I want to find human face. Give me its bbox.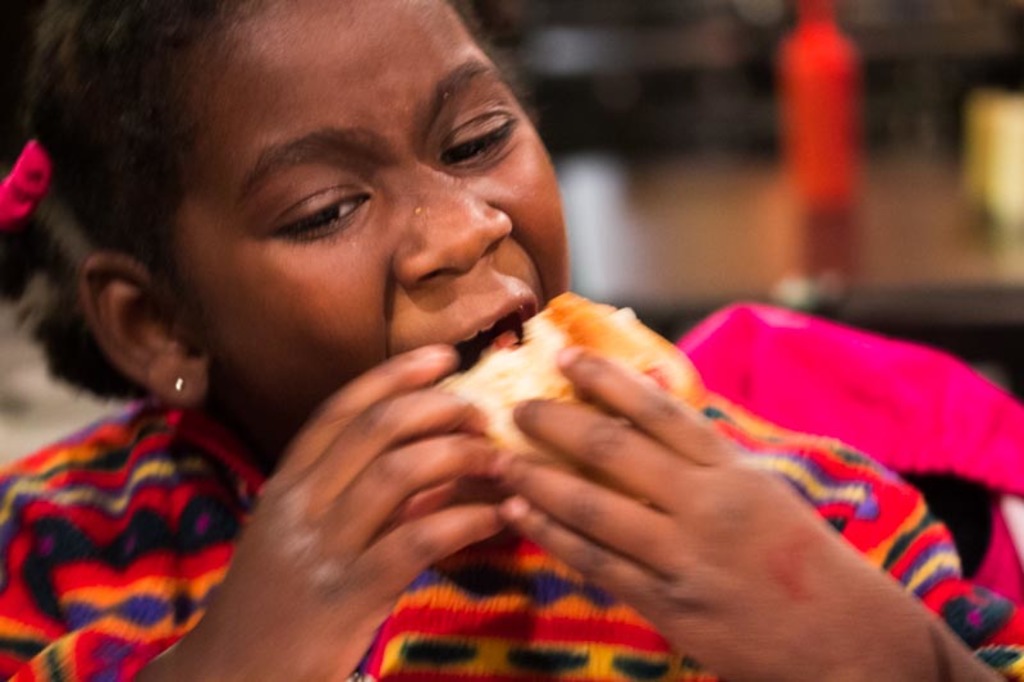
(169, 0, 571, 431).
